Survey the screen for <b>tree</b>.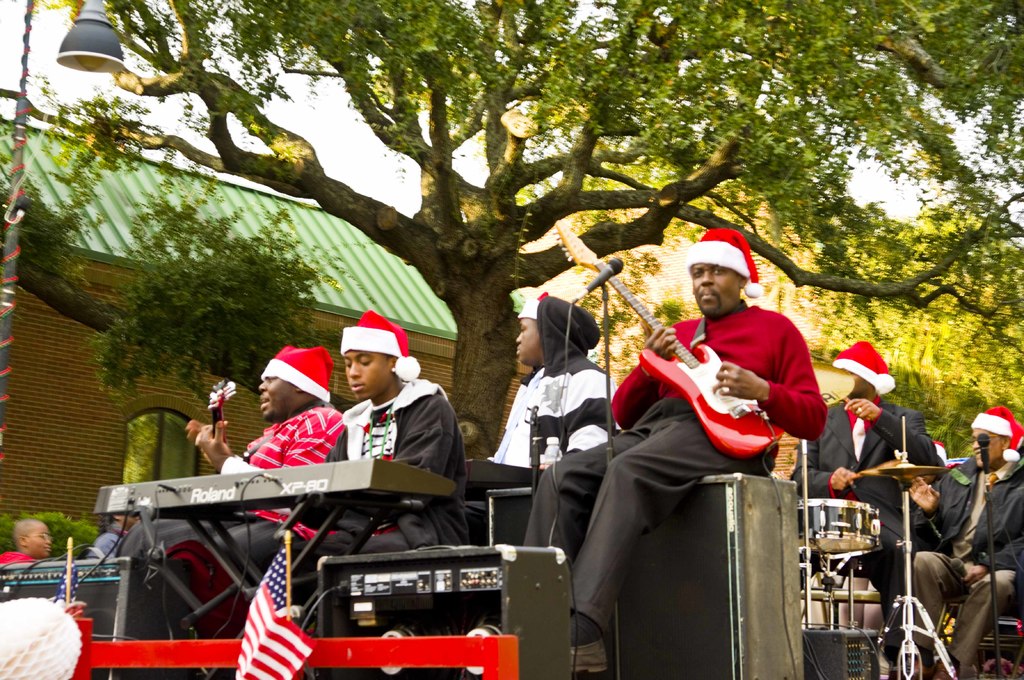
Survey found: bbox(0, 0, 1023, 470).
